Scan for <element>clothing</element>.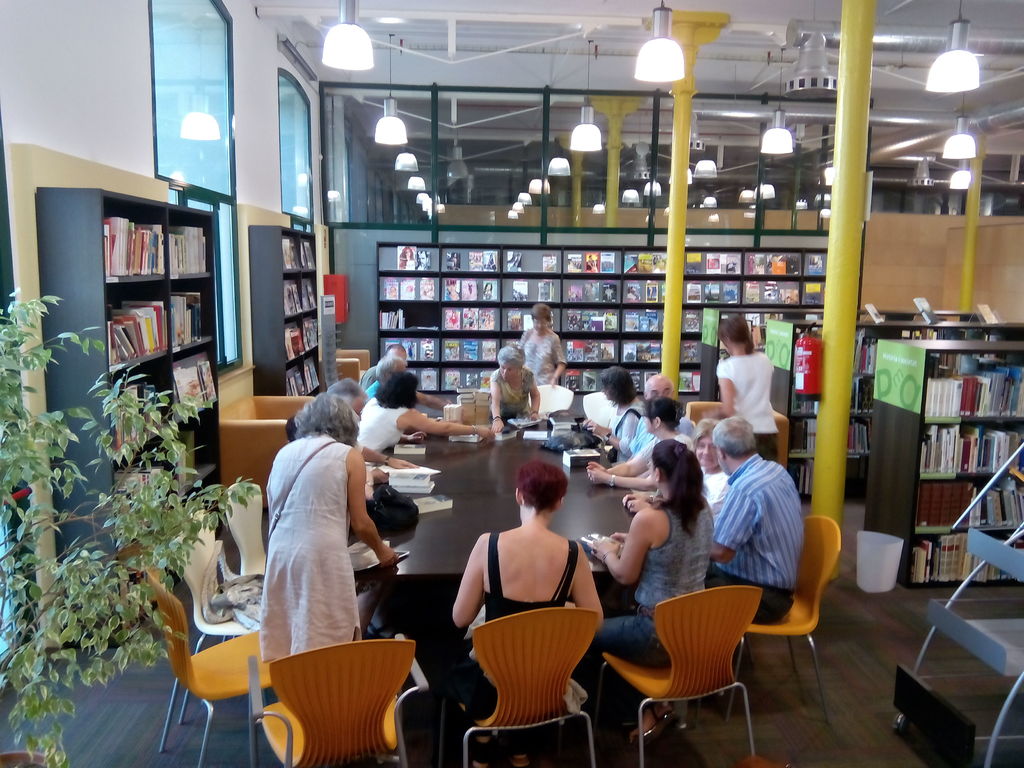
Scan result: 606:399:643:466.
